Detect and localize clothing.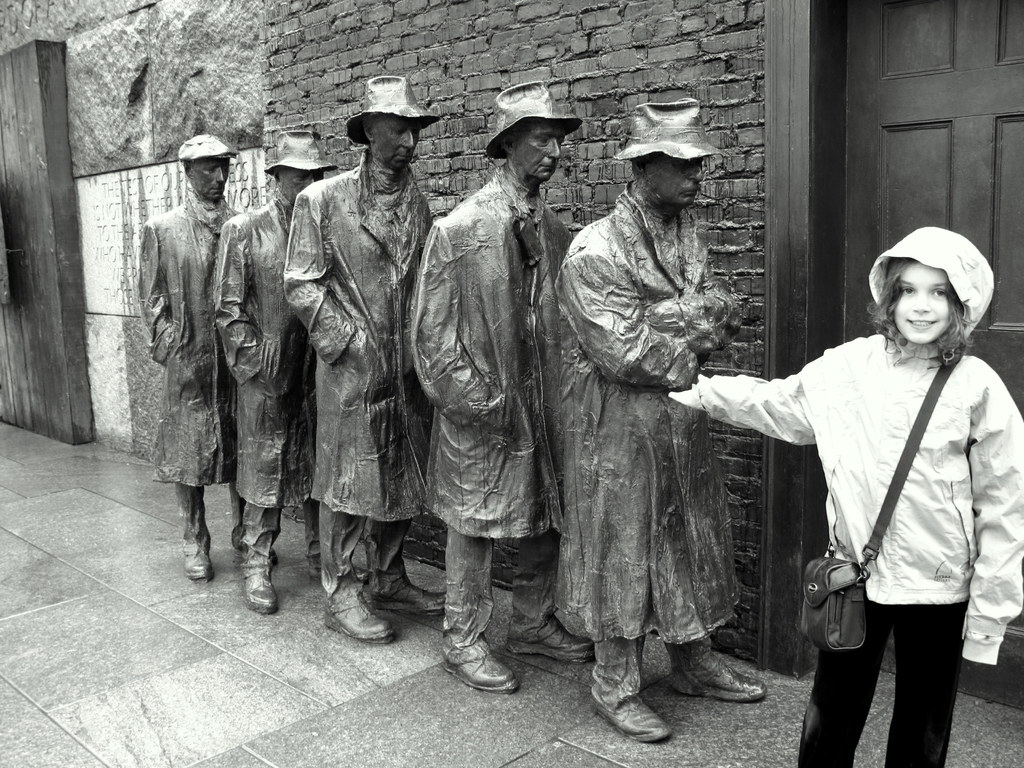
Localized at l=407, t=159, r=572, b=668.
